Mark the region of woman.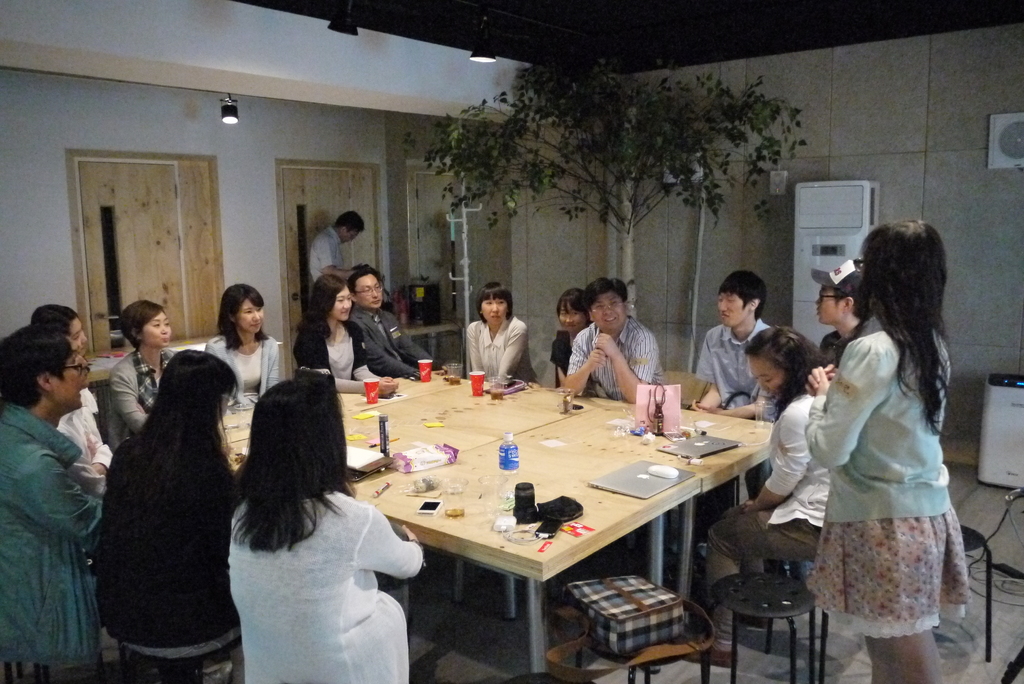
Region: (294, 272, 397, 394).
